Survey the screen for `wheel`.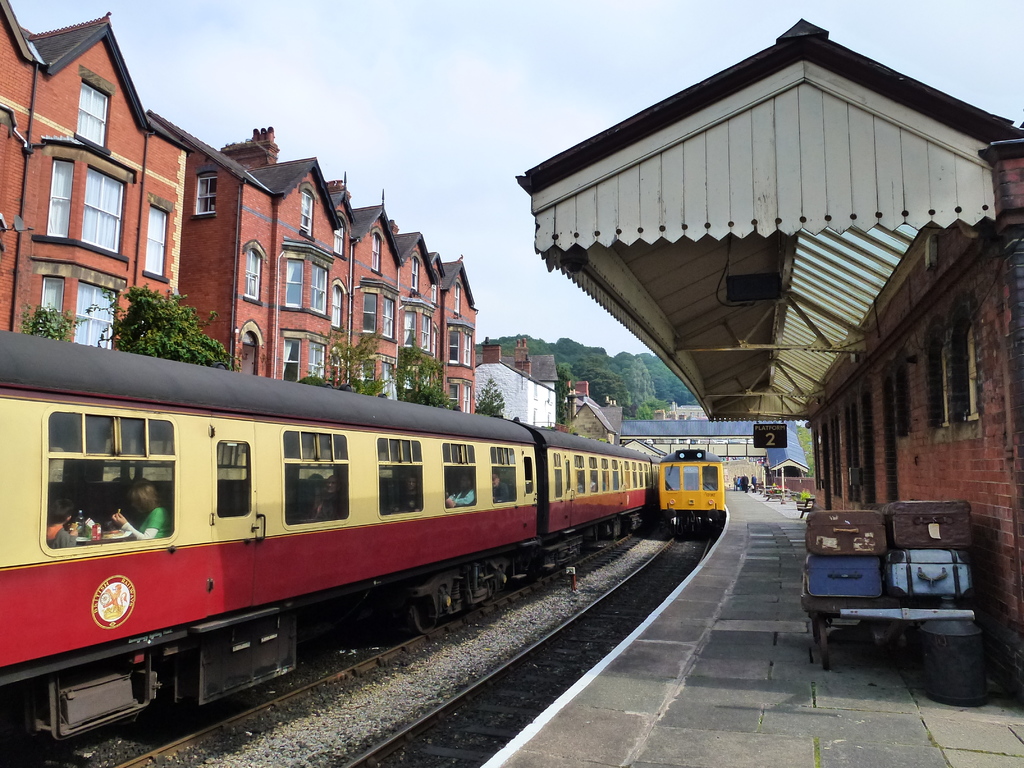
Survey found: x1=410, y1=593, x2=438, y2=634.
